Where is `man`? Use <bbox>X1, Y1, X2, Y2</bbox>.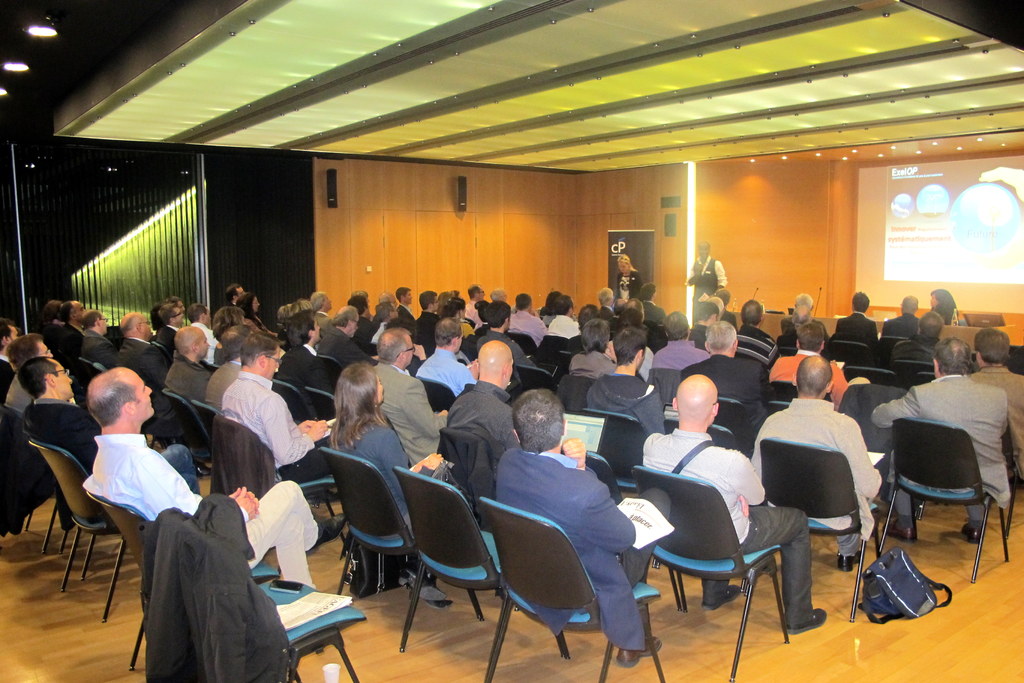
<bbox>6, 333, 76, 413</bbox>.
